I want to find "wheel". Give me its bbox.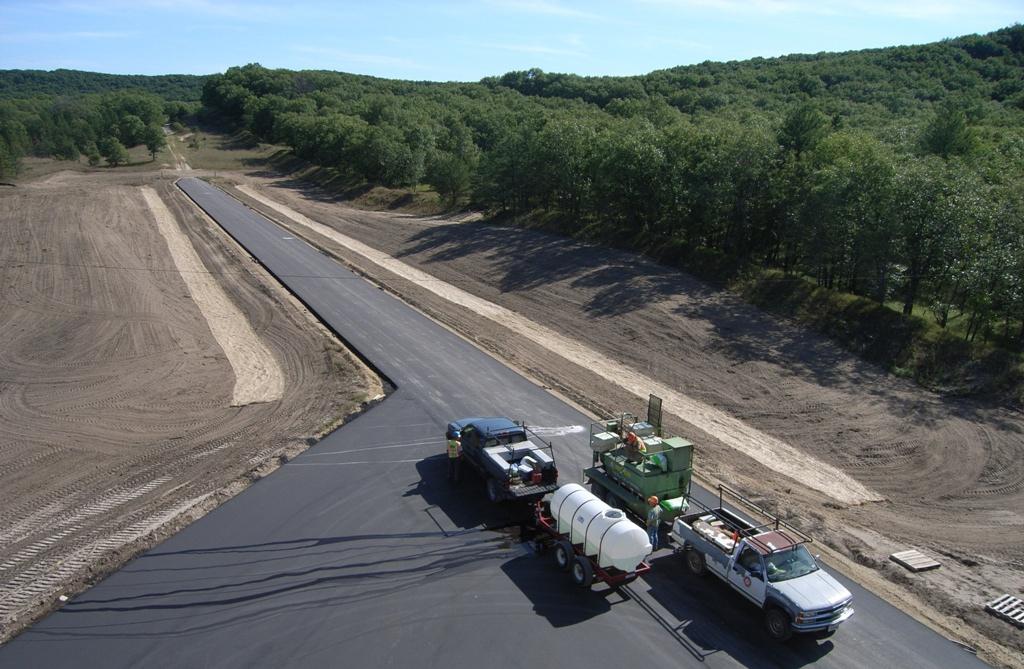
486 483 501 499.
